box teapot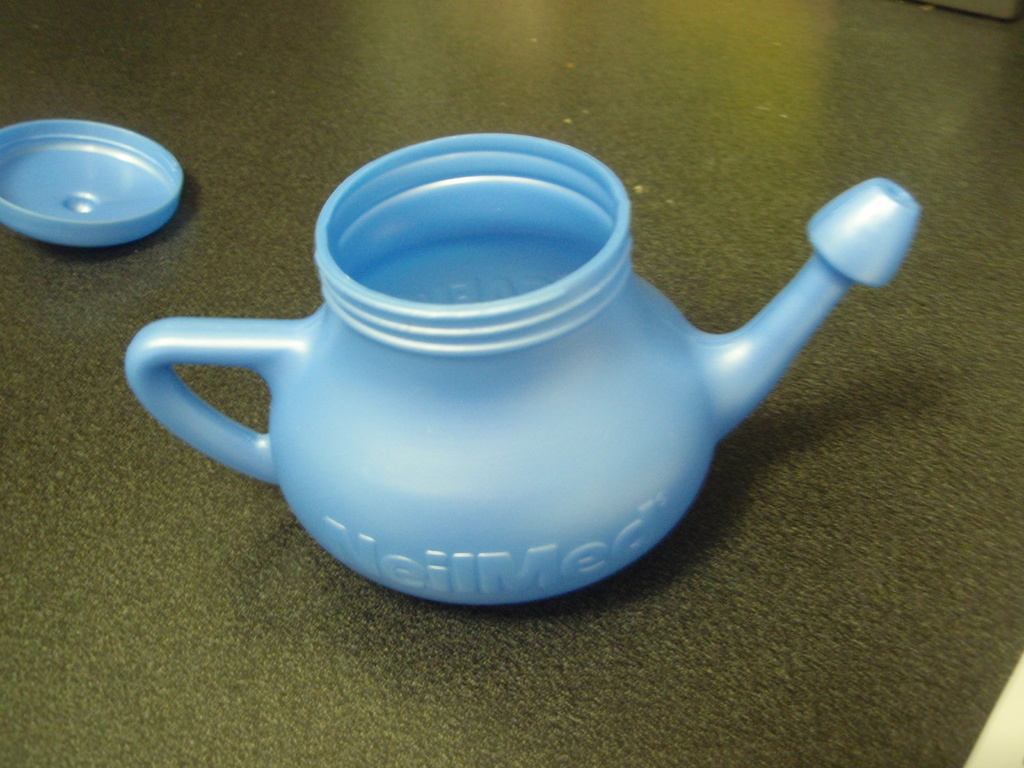
x1=123, y1=135, x2=924, y2=604
